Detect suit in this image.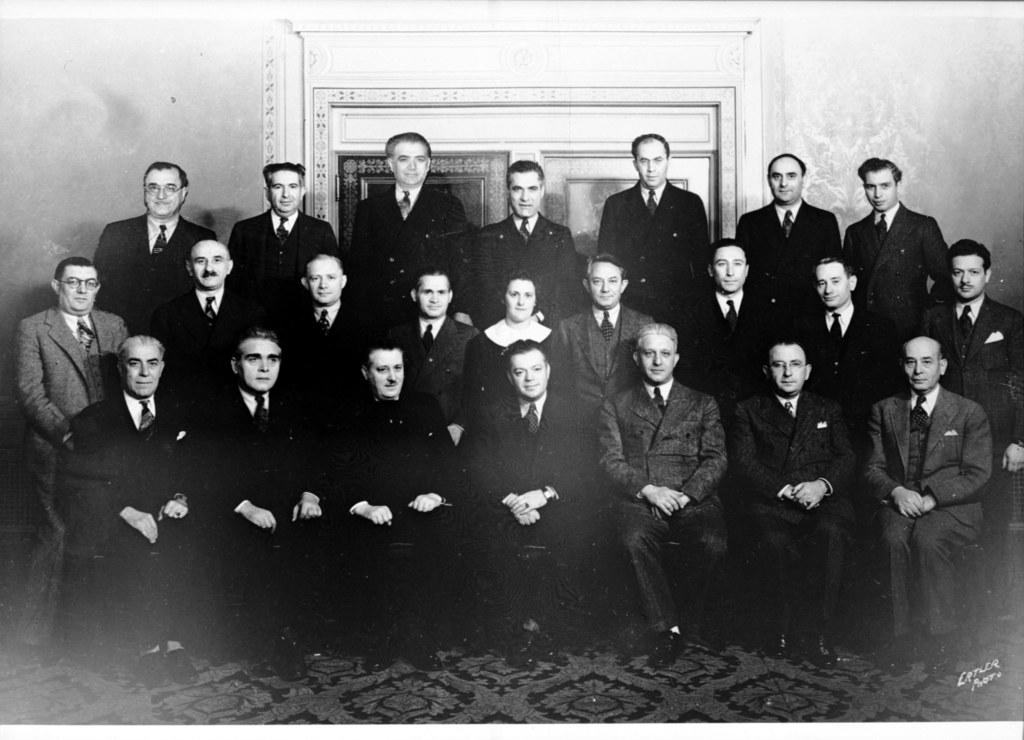
Detection: 271 302 371 390.
